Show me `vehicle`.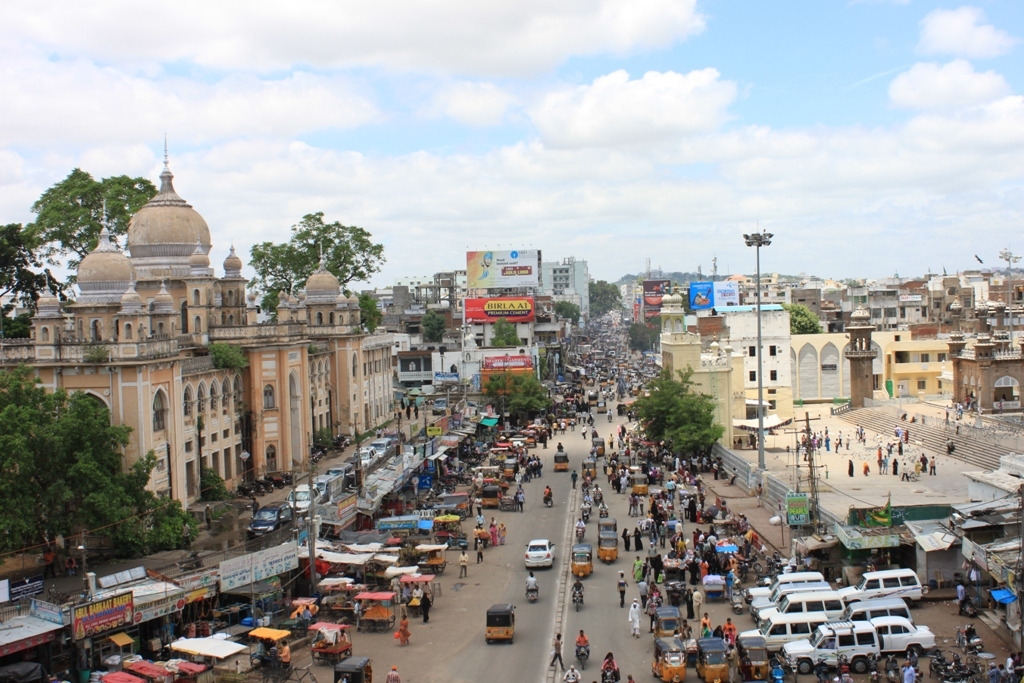
`vehicle` is here: rect(329, 648, 378, 682).
